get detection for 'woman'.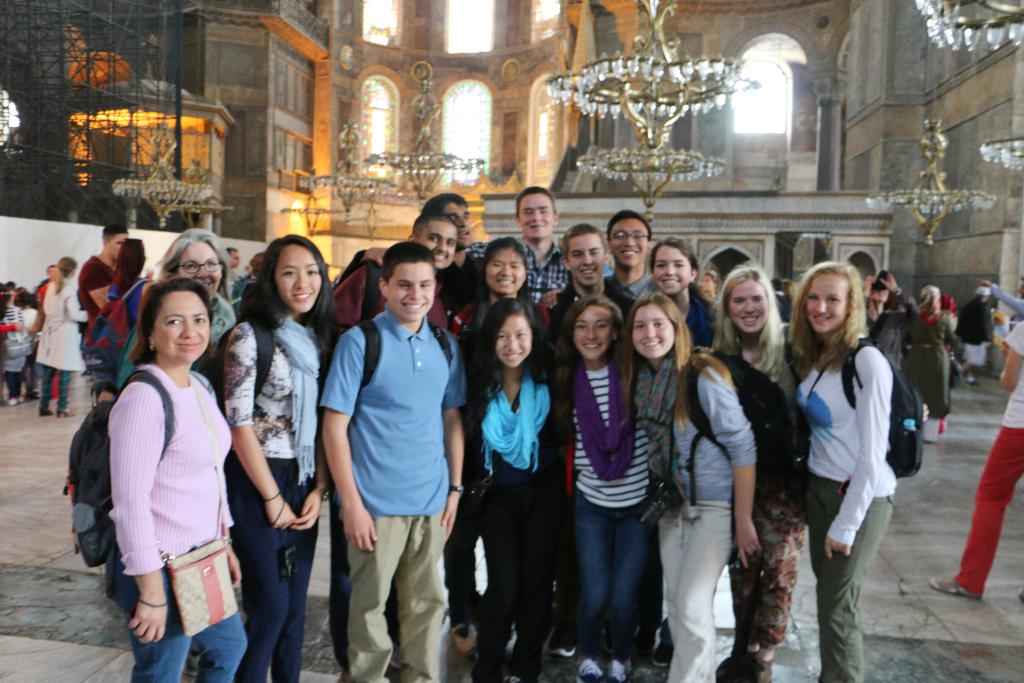
Detection: (461,237,554,623).
